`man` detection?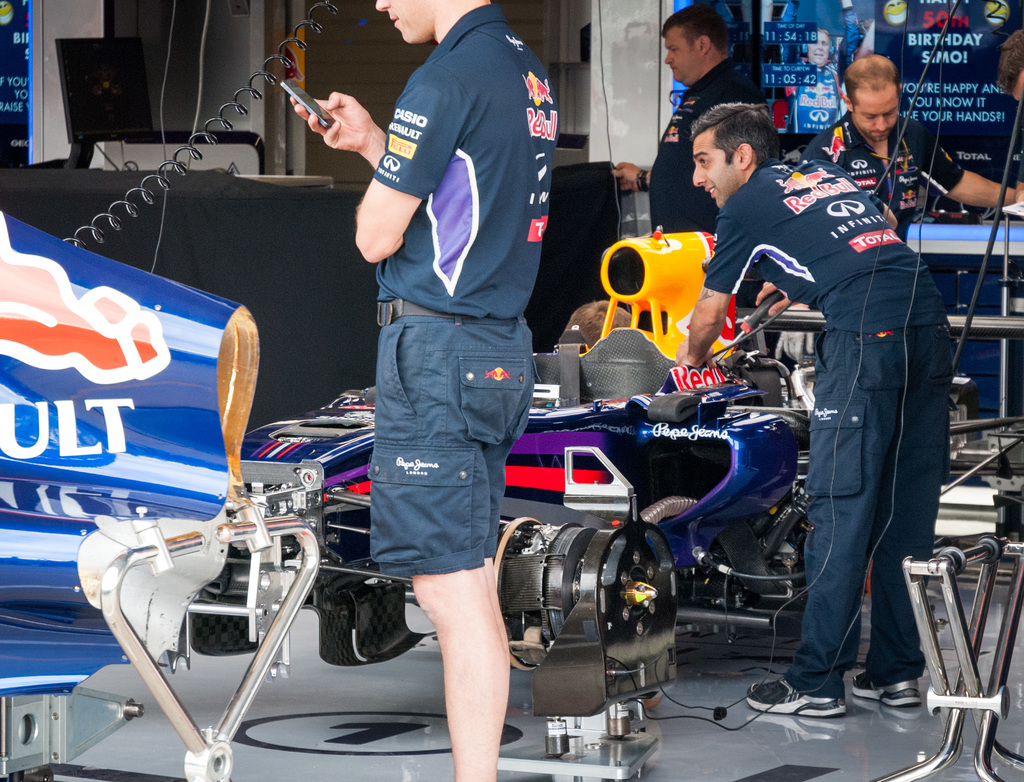
674/100/954/719
